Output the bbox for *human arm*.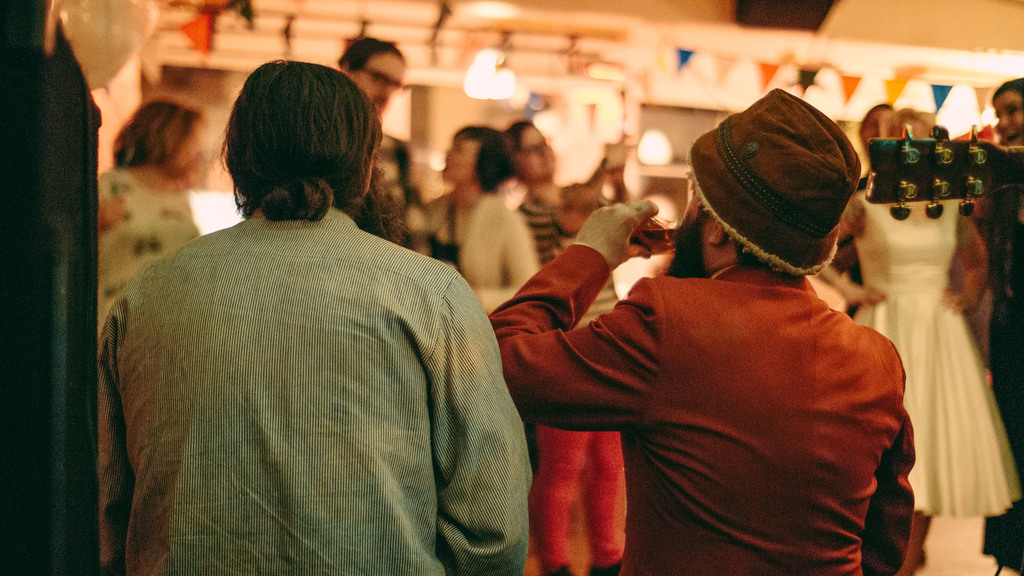
[470,216,552,326].
